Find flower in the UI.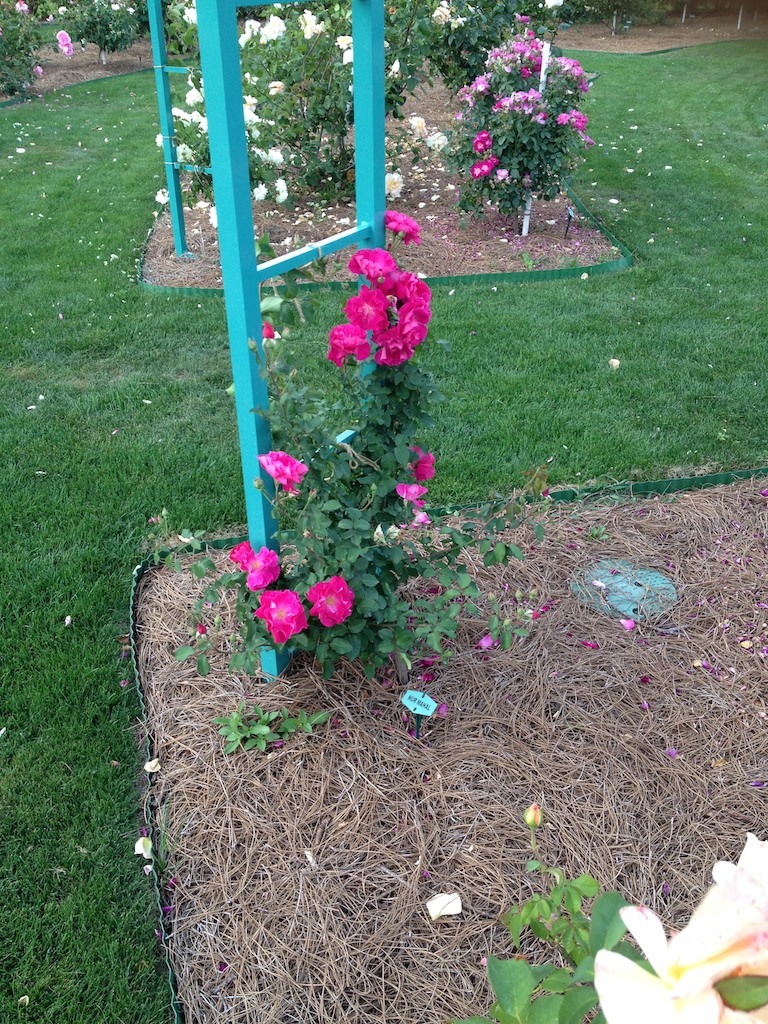
UI element at bbox=(340, 31, 356, 62).
